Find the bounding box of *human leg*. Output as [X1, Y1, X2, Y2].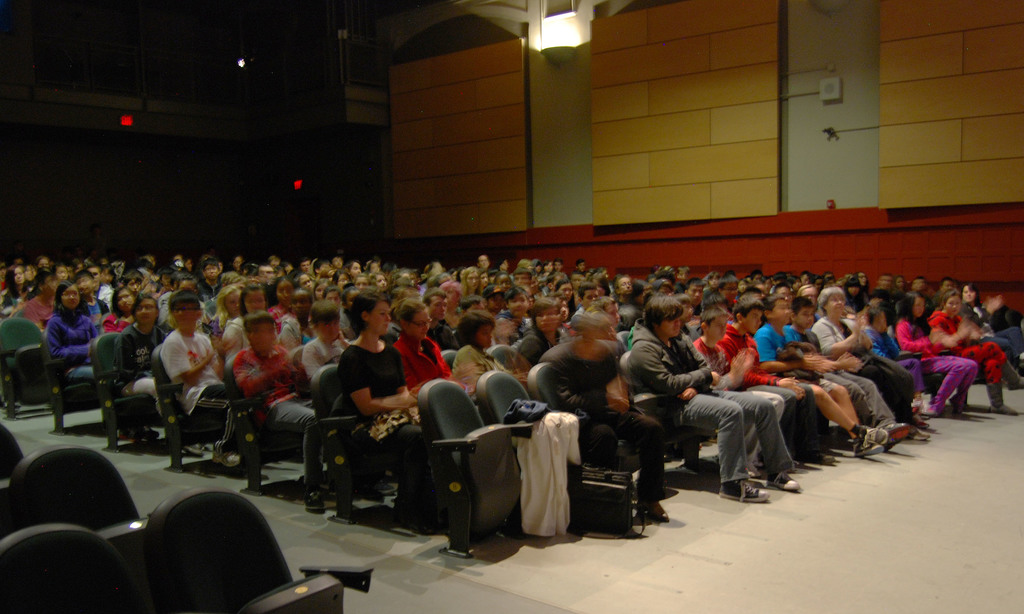
[964, 337, 1023, 389].
